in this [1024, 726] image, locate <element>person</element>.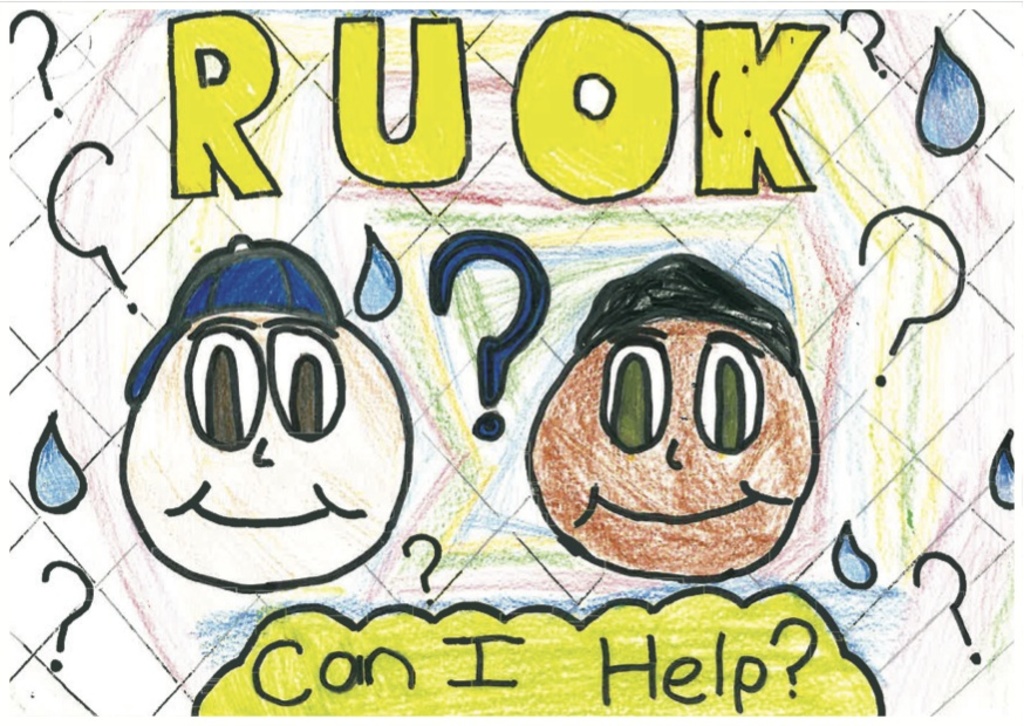
Bounding box: 519, 253, 825, 587.
